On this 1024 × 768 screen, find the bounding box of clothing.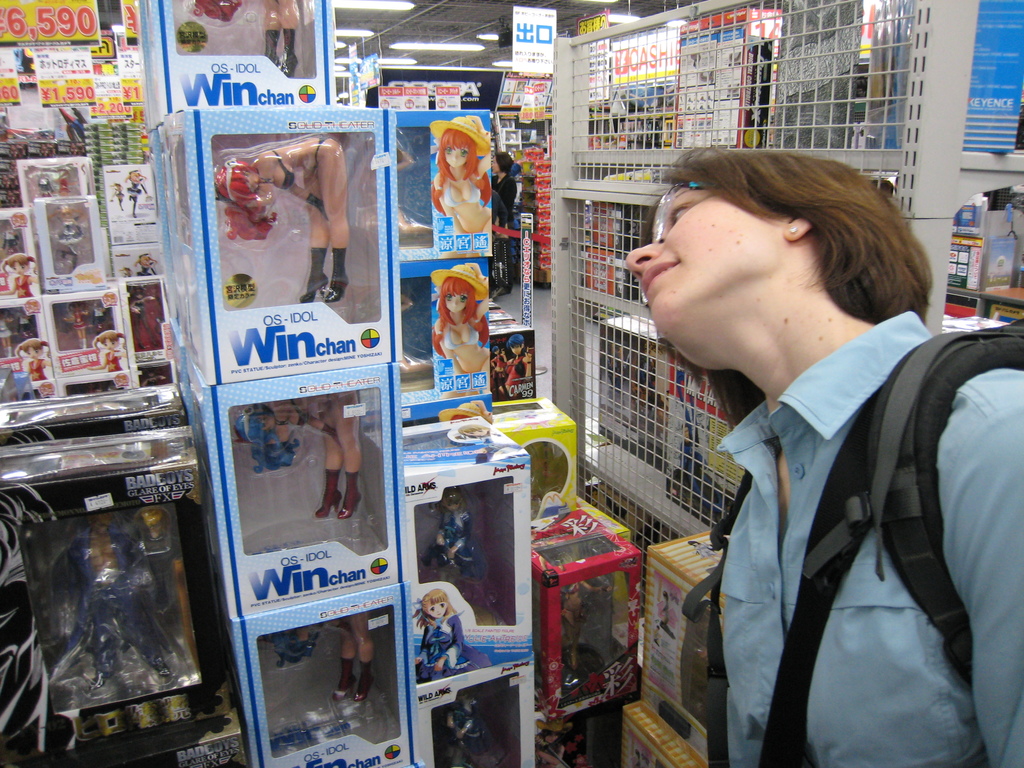
Bounding box: left=74, top=532, right=168, bottom=675.
